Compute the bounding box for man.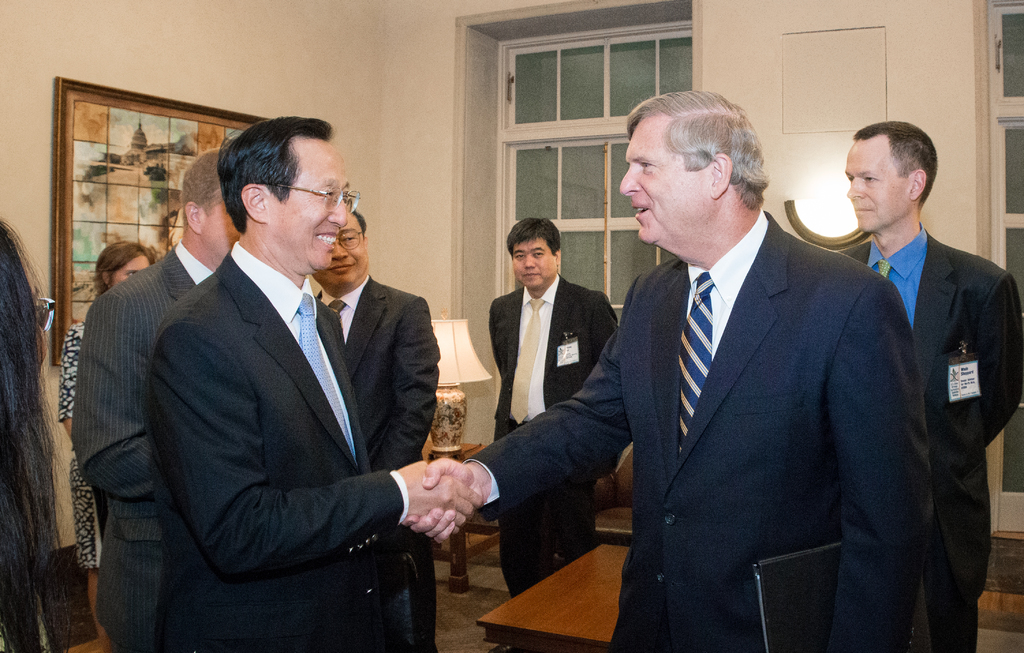
rect(486, 219, 618, 598).
